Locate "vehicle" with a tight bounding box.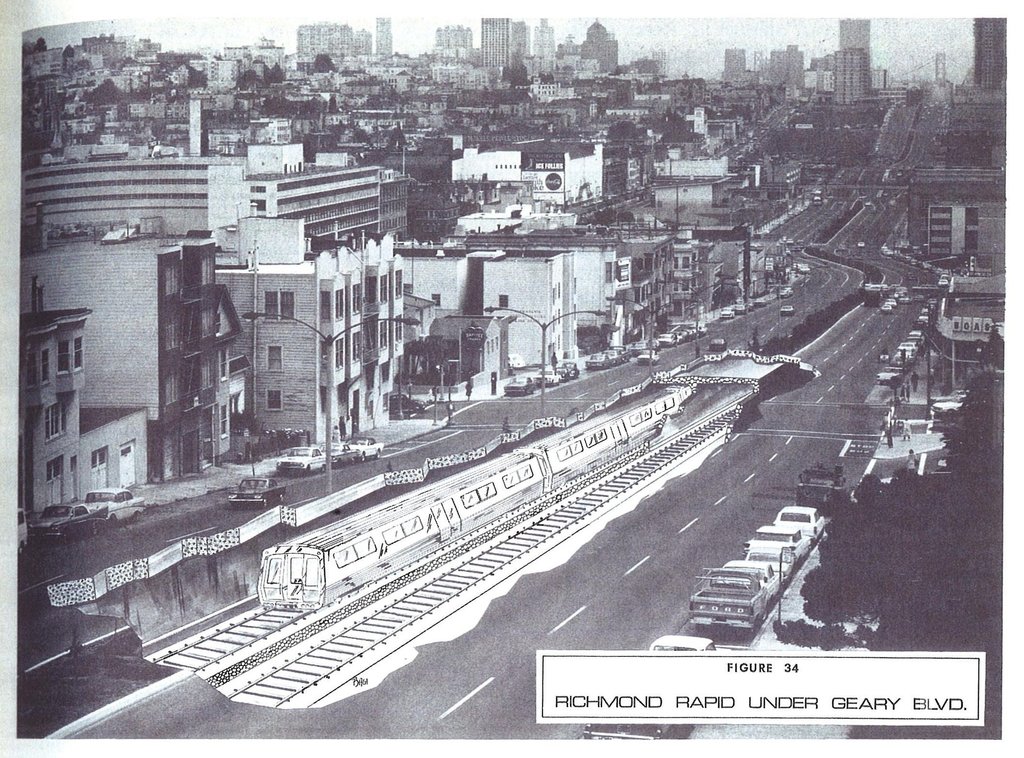
bbox=[275, 446, 325, 476].
